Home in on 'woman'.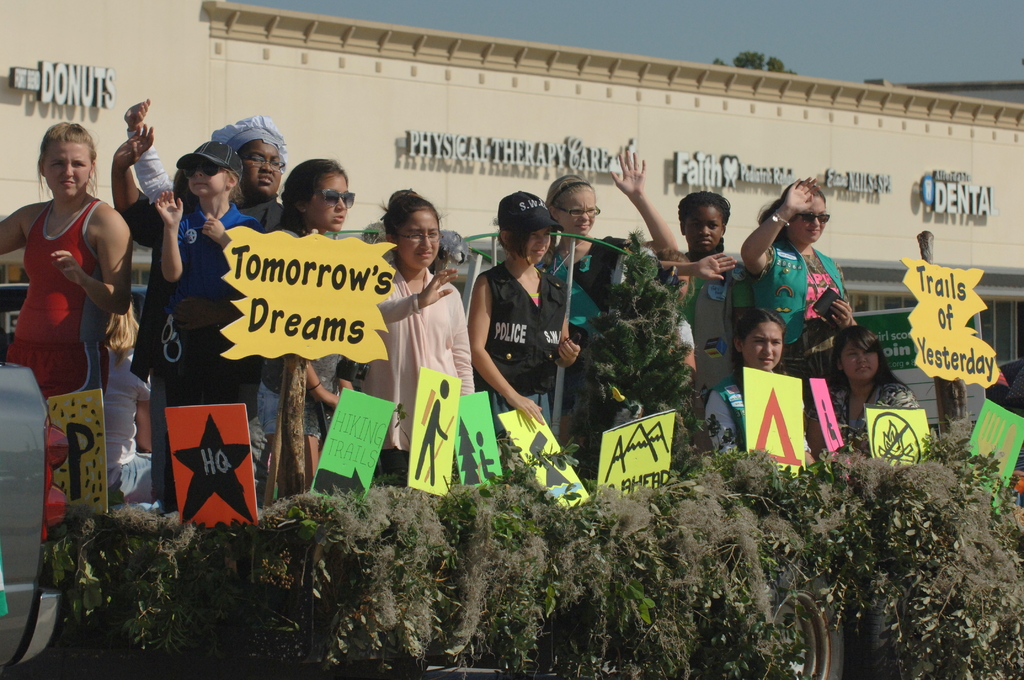
Homed in at crop(468, 185, 584, 487).
